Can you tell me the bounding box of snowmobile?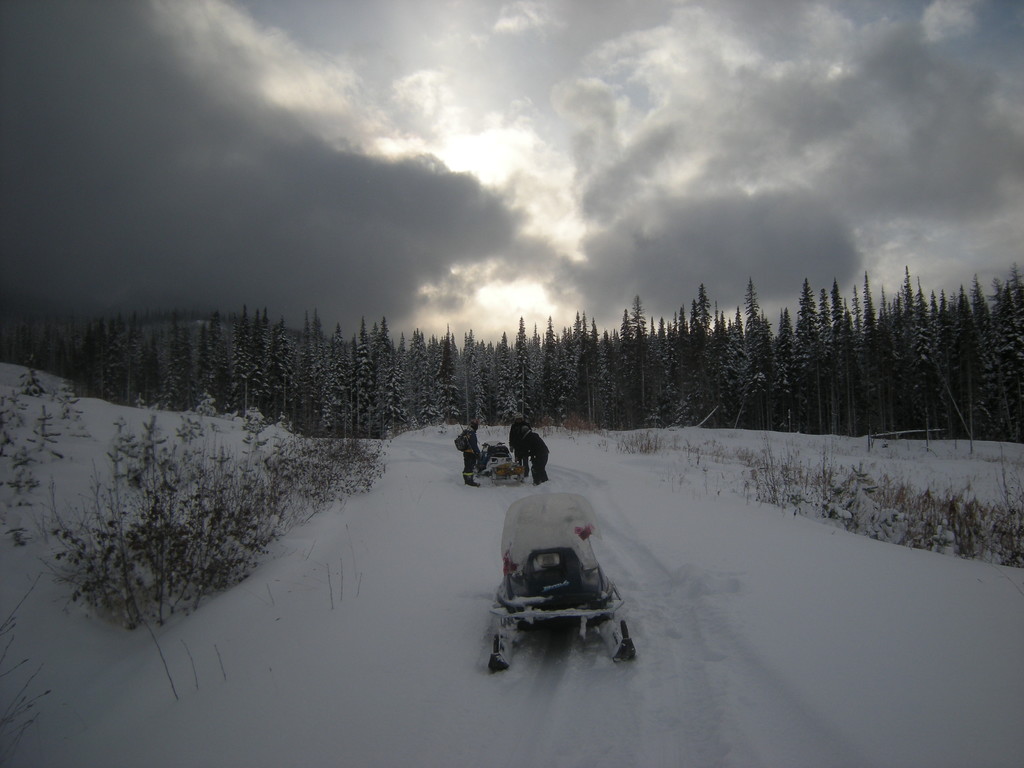
(483,490,639,668).
